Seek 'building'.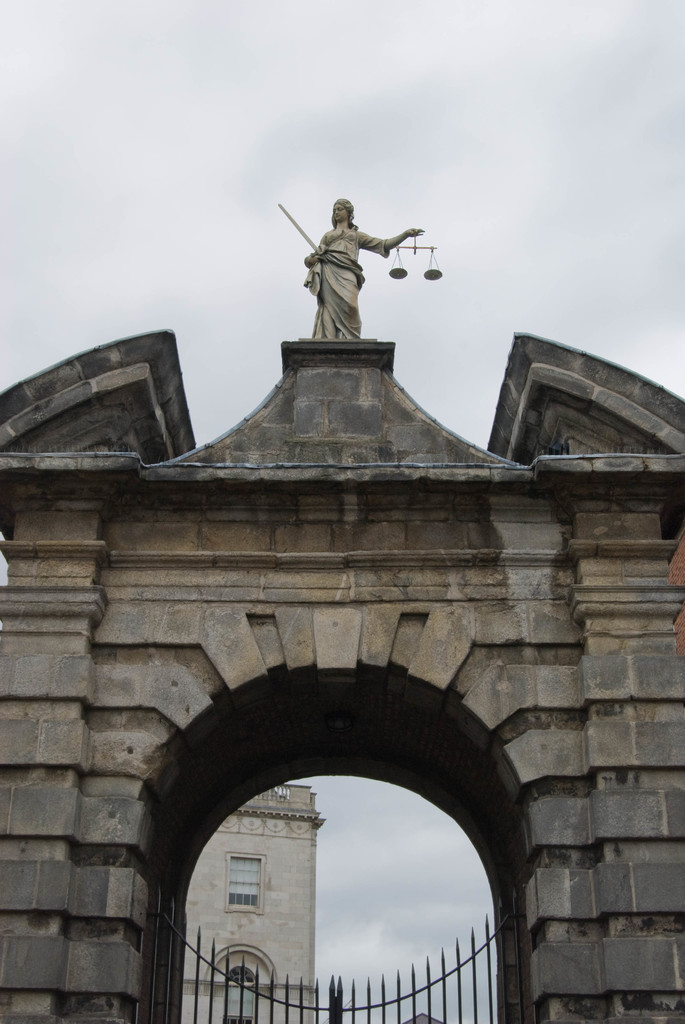
<region>179, 787, 315, 1023</region>.
